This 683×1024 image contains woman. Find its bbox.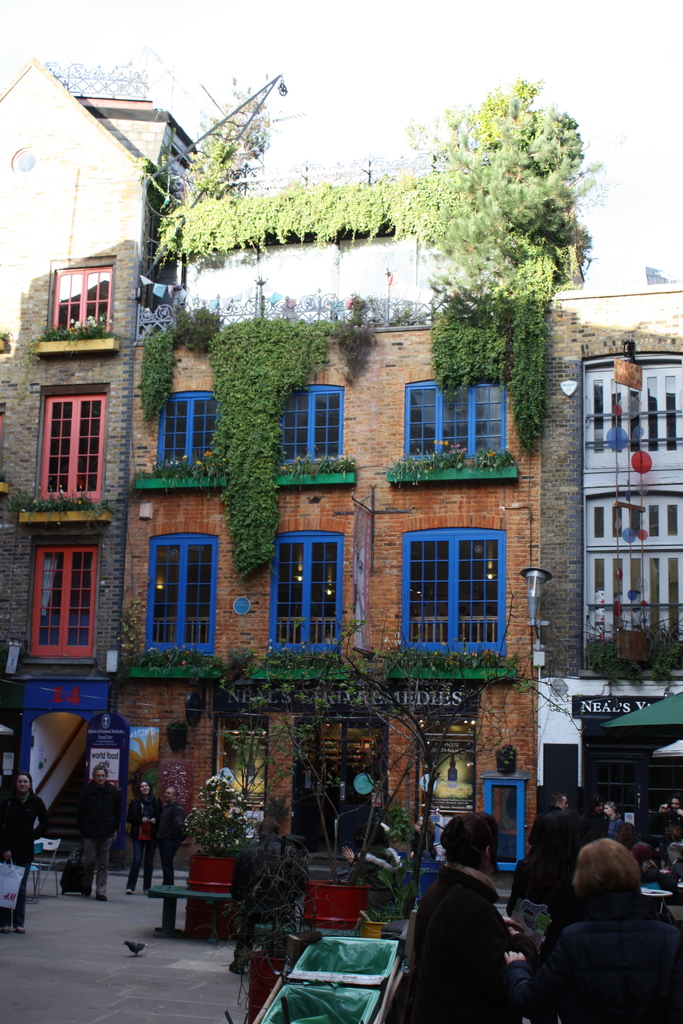
(left=122, top=776, right=164, bottom=895).
